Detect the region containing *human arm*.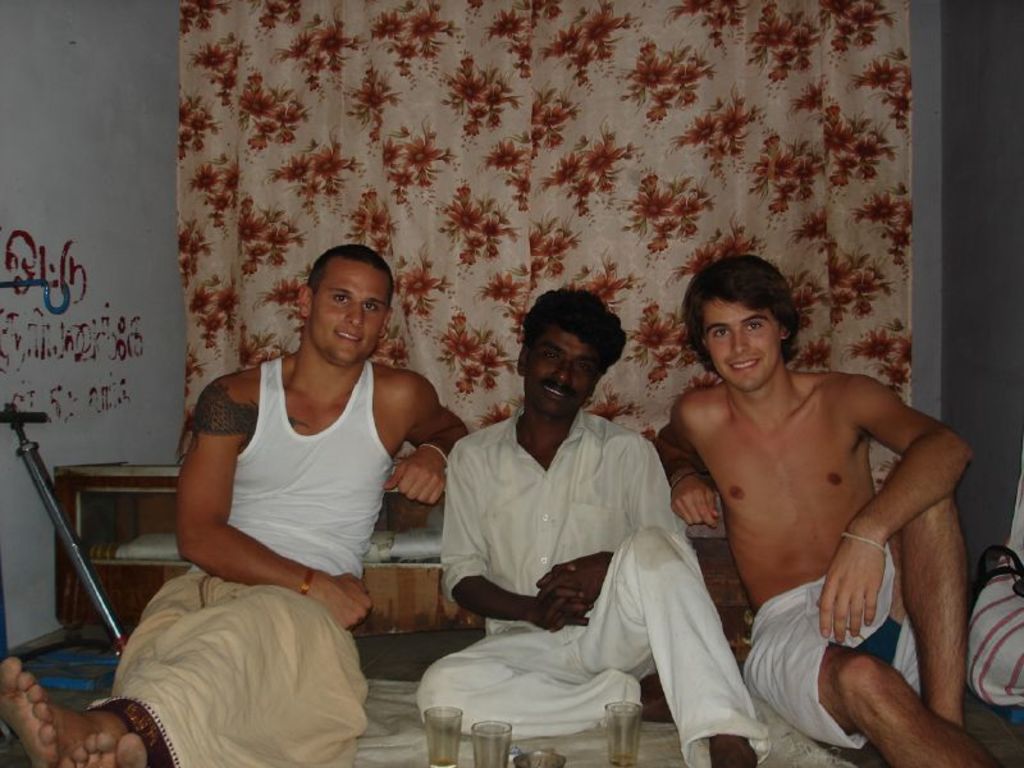
(x1=435, y1=436, x2=591, y2=630).
